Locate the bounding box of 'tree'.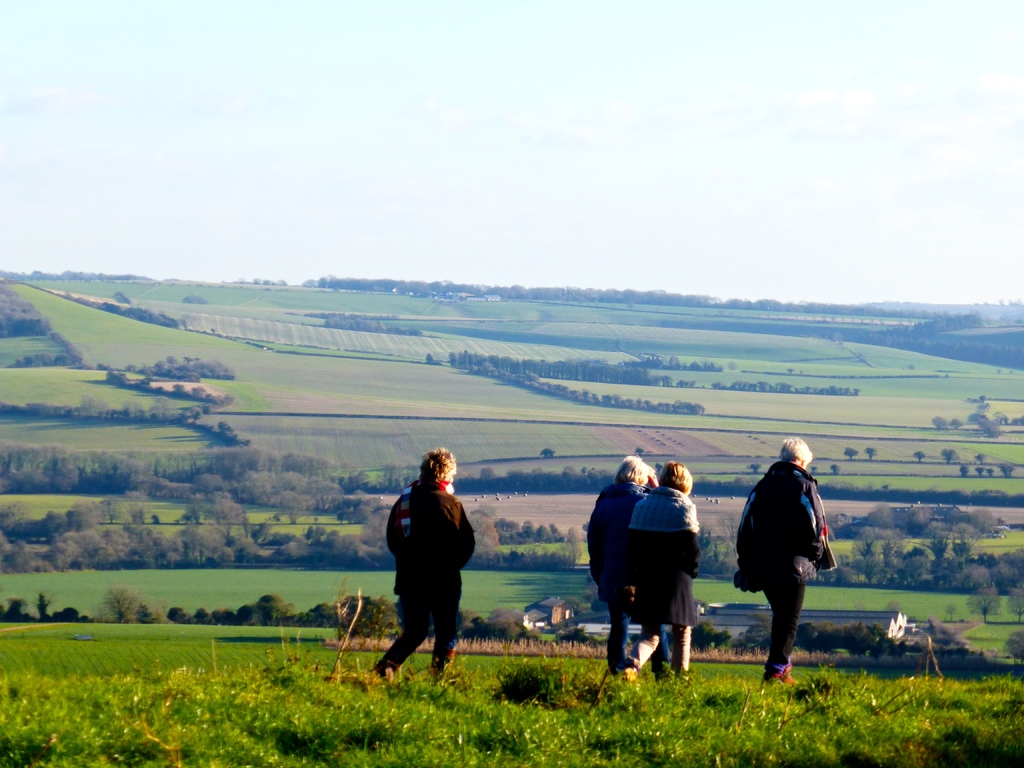
Bounding box: BBox(1001, 594, 1023, 622).
